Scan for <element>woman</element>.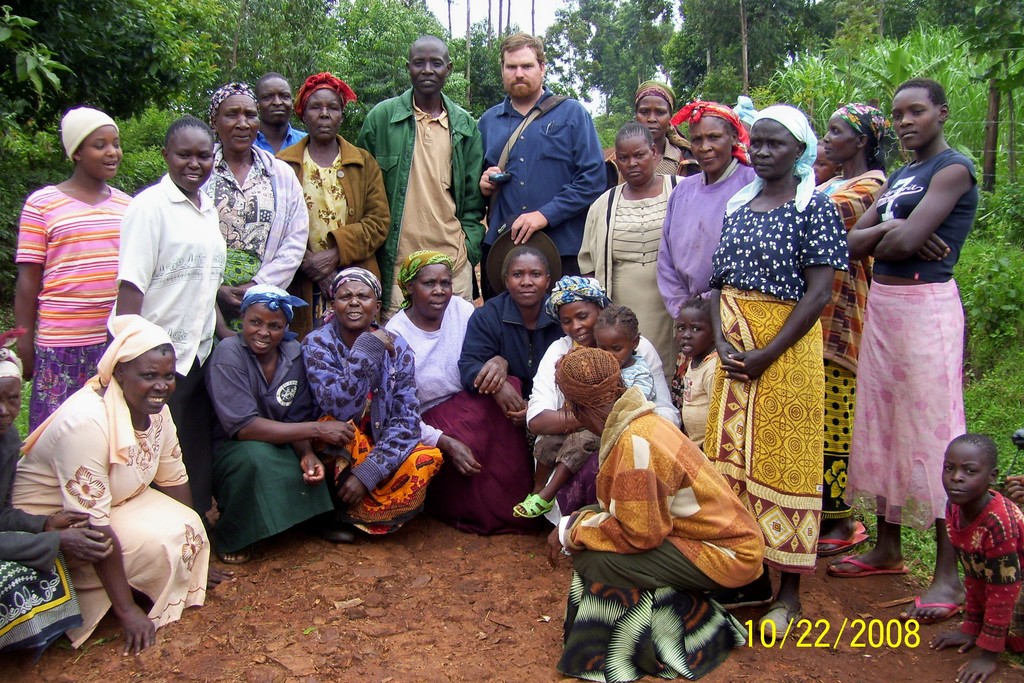
Scan result: 298 265 438 542.
